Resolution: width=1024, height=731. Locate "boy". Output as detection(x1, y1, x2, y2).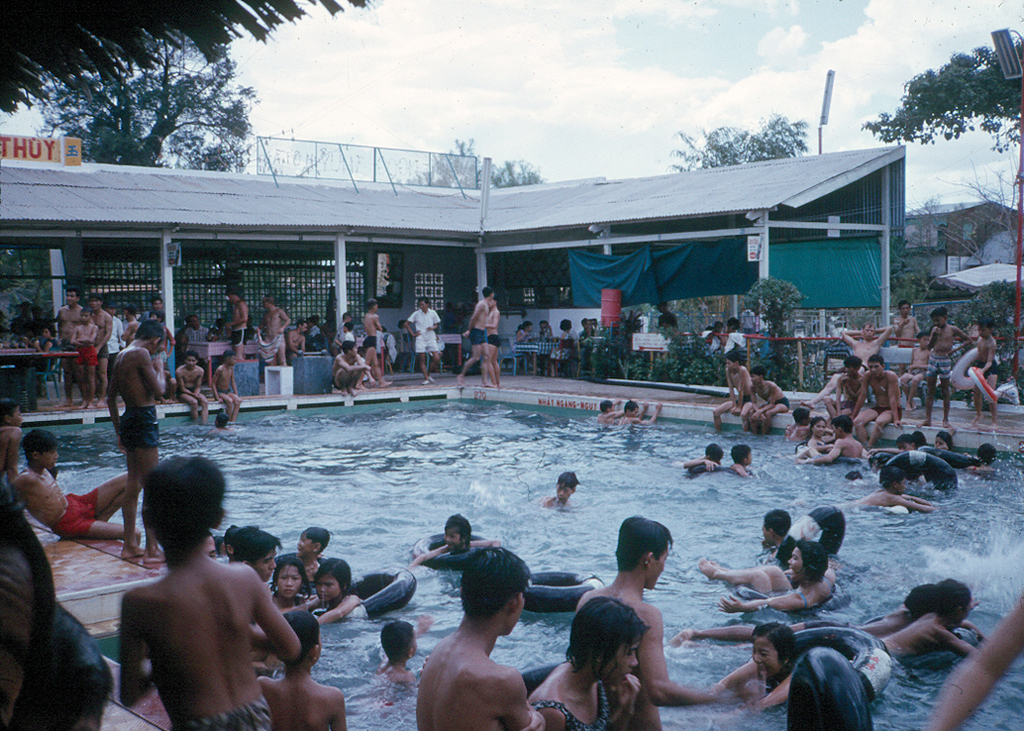
detection(684, 439, 722, 473).
